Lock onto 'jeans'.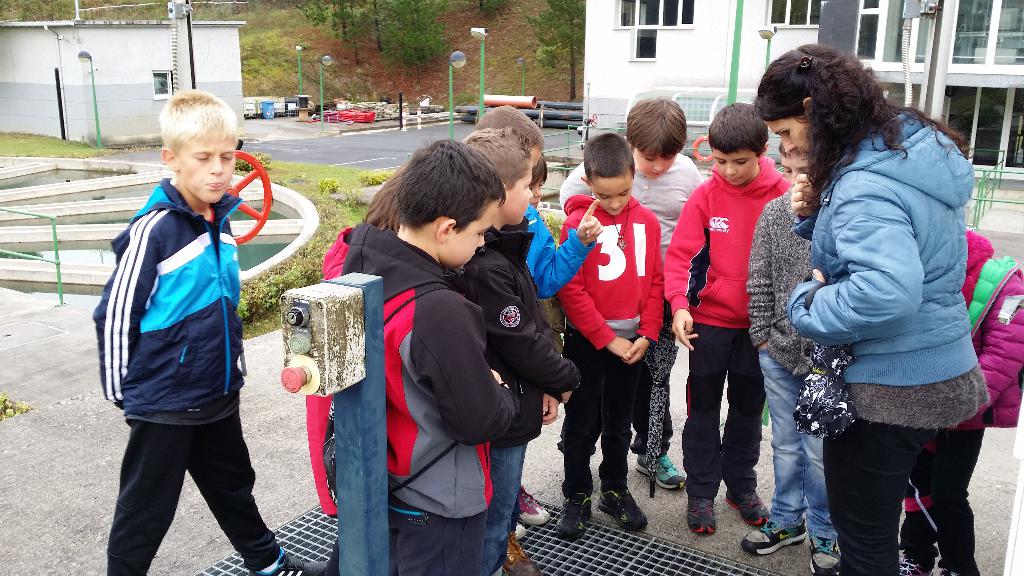
Locked: region(815, 419, 936, 575).
